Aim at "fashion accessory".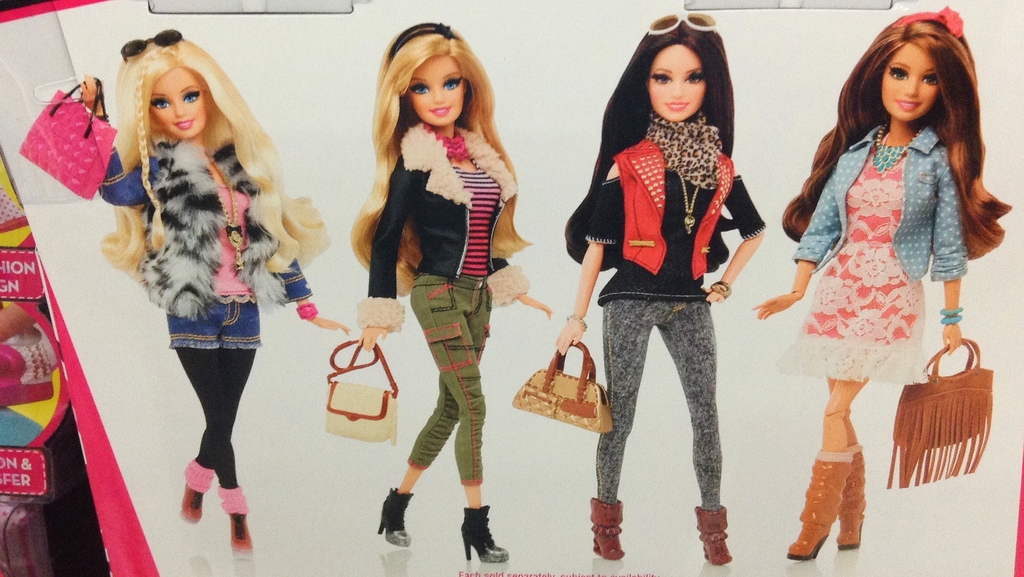
Aimed at [x1=937, y1=305, x2=964, y2=315].
